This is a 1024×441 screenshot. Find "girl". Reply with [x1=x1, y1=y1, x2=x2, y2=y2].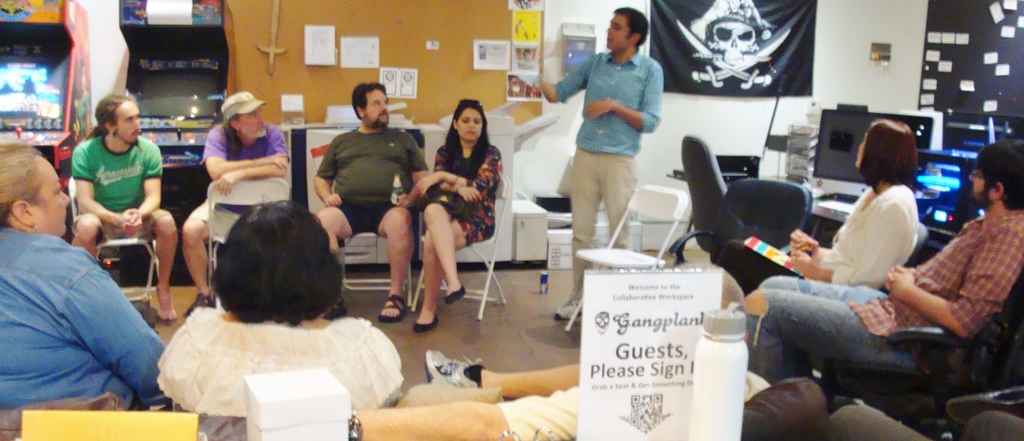
[x1=785, y1=124, x2=920, y2=281].
